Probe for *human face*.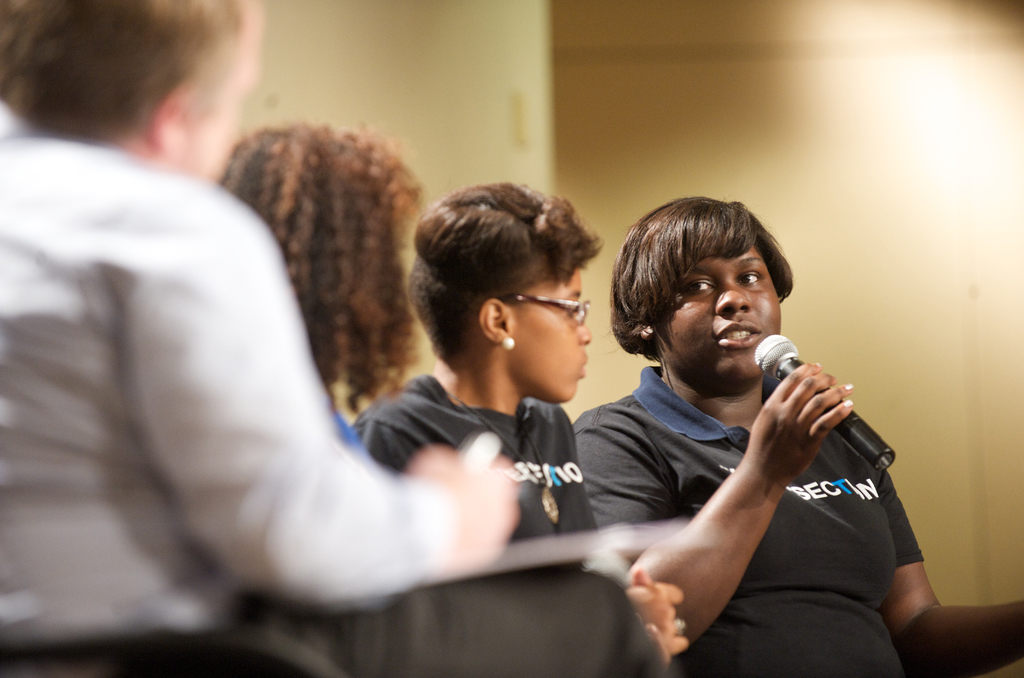
Probe result: detection(512, 265, 596, 399).
